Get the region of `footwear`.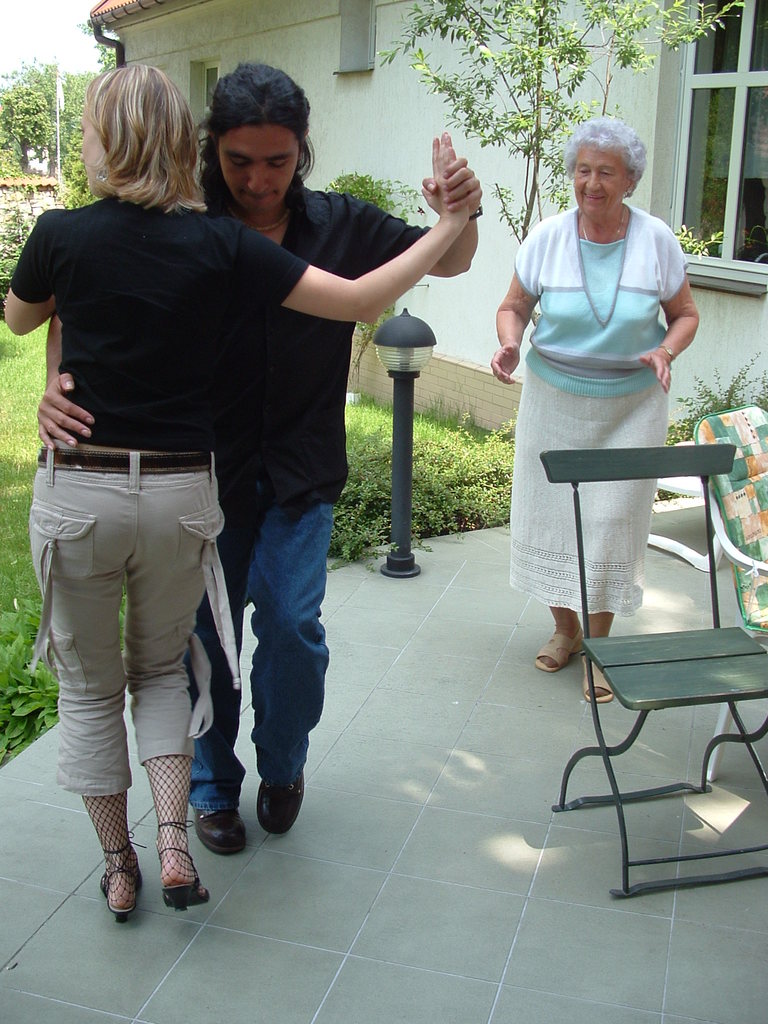
crop(587, 627, 622, 705).
